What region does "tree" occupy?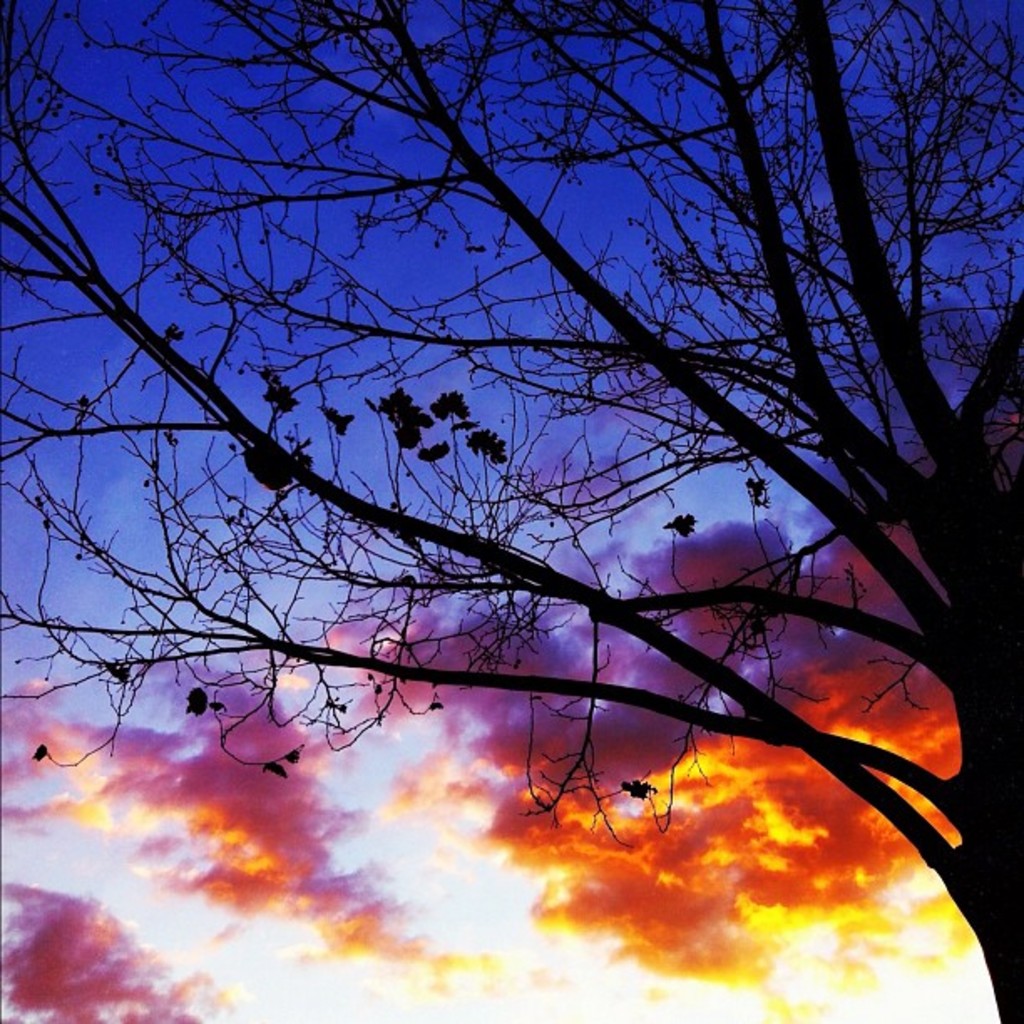
59 5 1014 1011.
